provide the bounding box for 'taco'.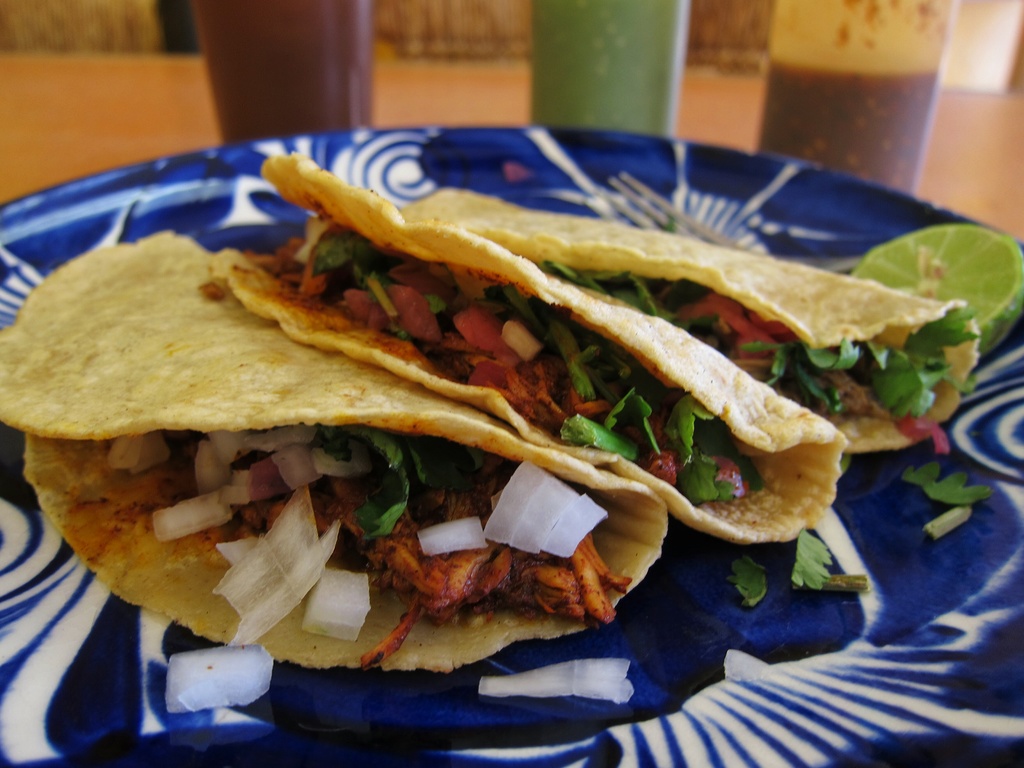
x1=0, y1=237, x2=674, y2=673.
